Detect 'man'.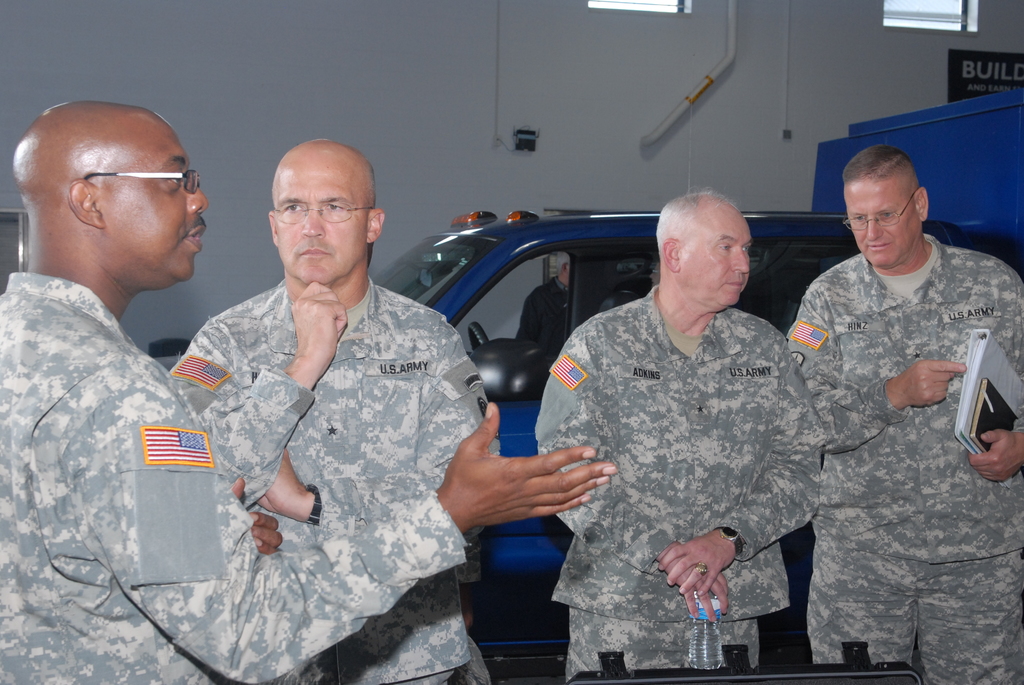
Detected at (left=0, top=94, right=620, bottom=683).
